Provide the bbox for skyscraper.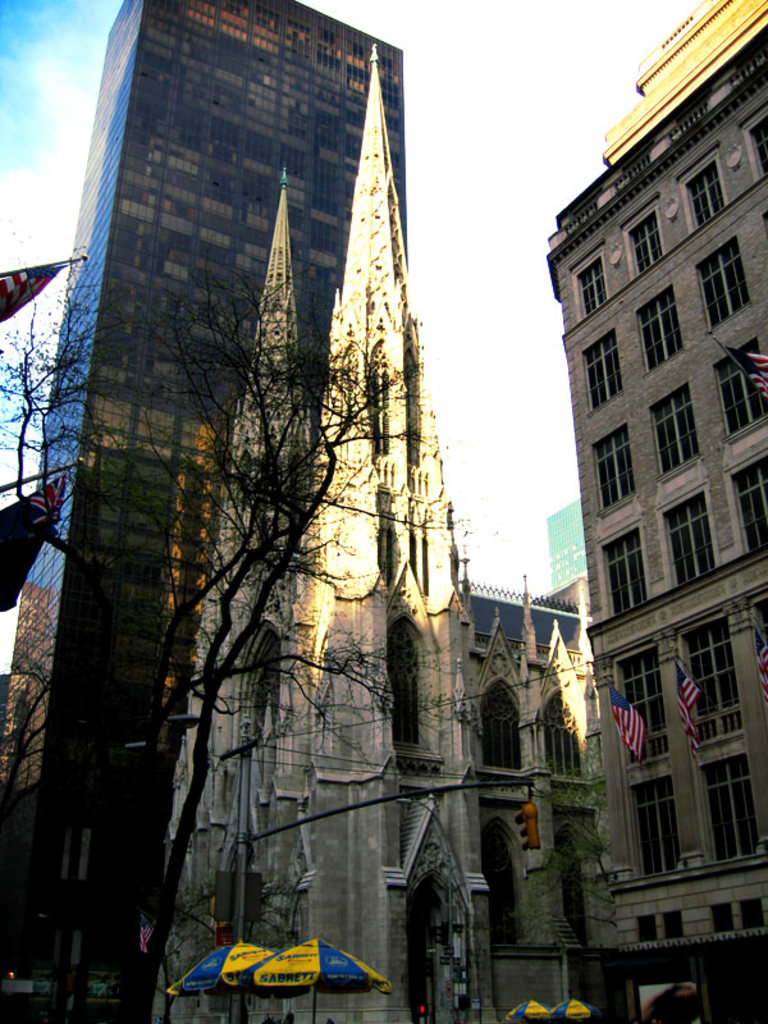
0:0:404:1021.
